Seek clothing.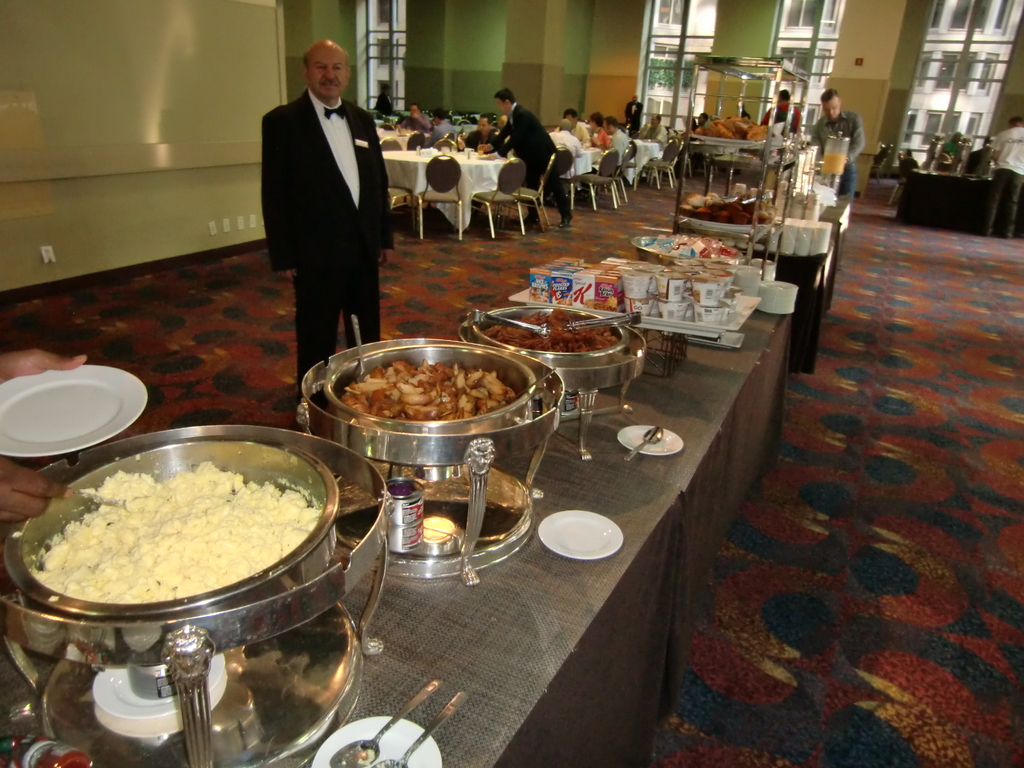
(x1=488, y1=105, x2=566, y2=219).
